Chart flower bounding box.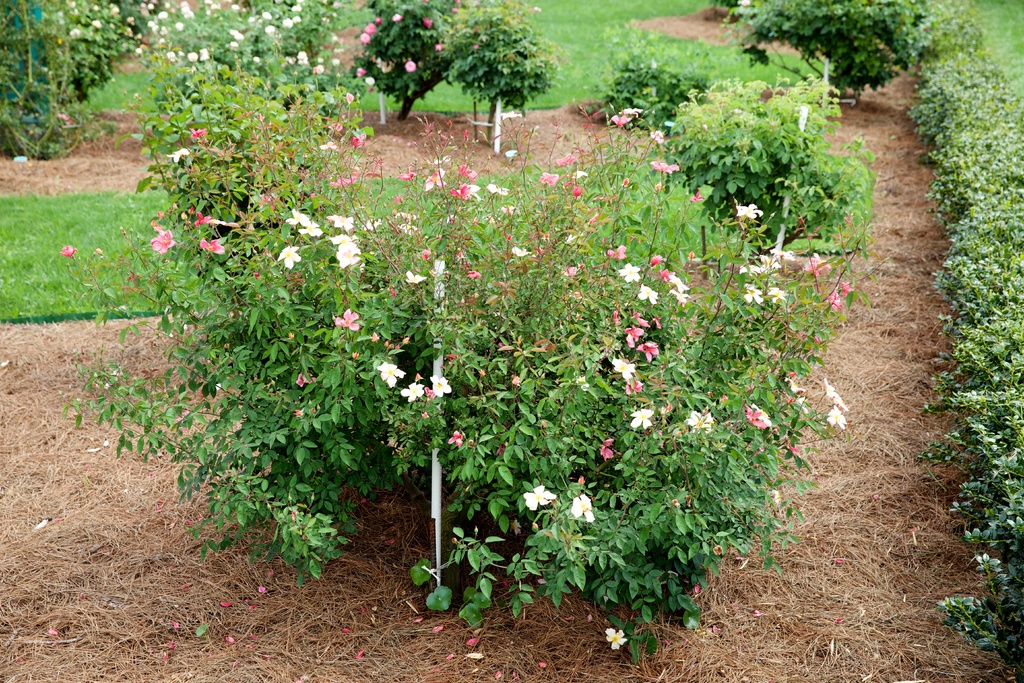
Charted: (284,207,305,228).
